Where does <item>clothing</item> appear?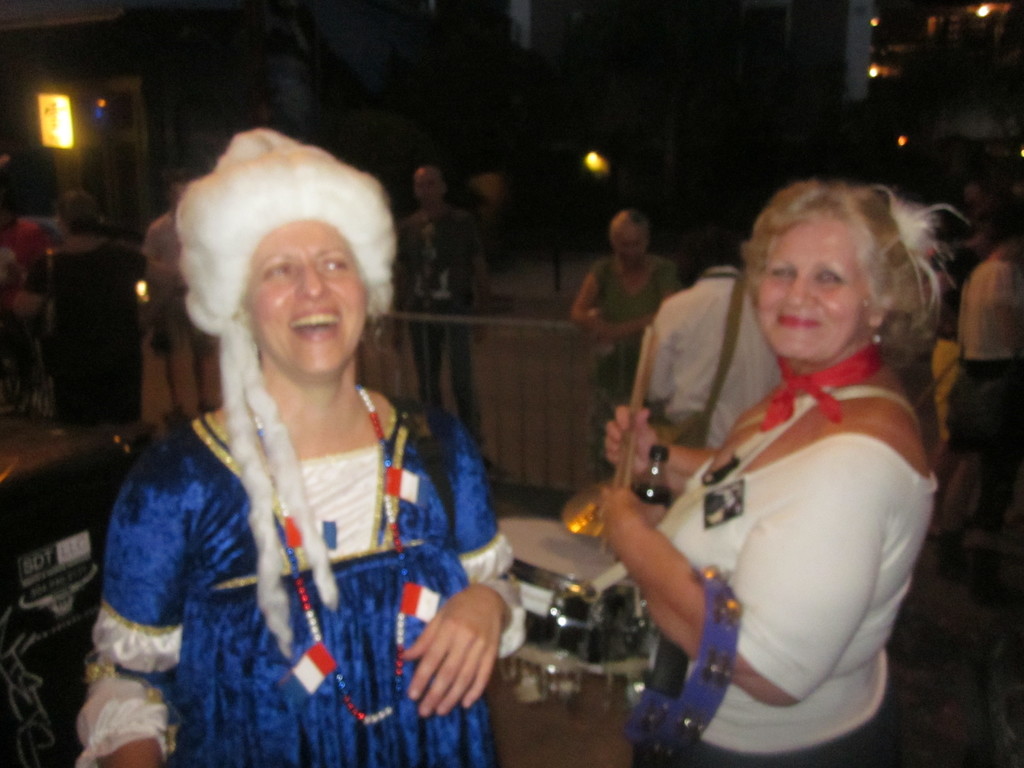
Appears at select_region(152, 207, 215, 356).
